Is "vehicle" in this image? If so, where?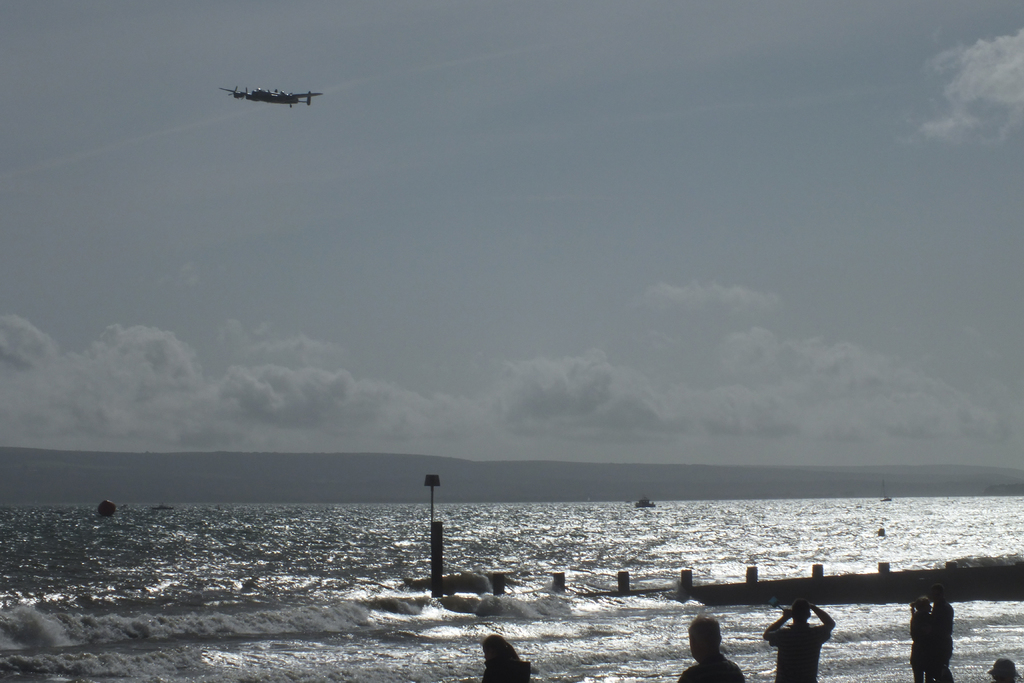
Yes, at x1=216, y1=83, x2=324, y2=110.
